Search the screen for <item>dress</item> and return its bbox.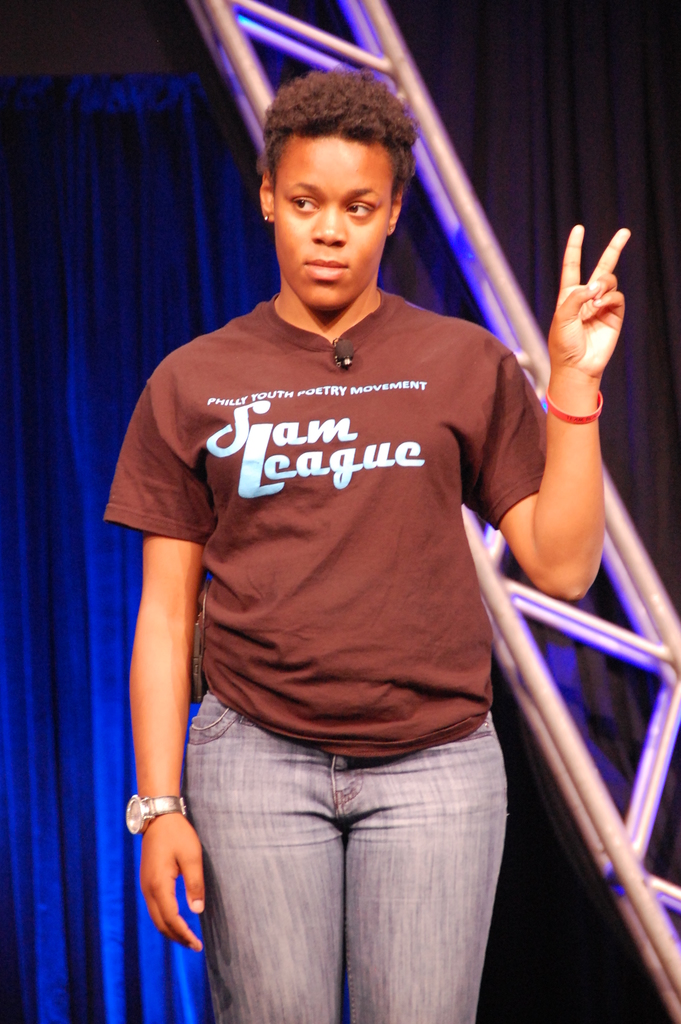
Found: (left=104, top=283, right=552, bottom=758).
